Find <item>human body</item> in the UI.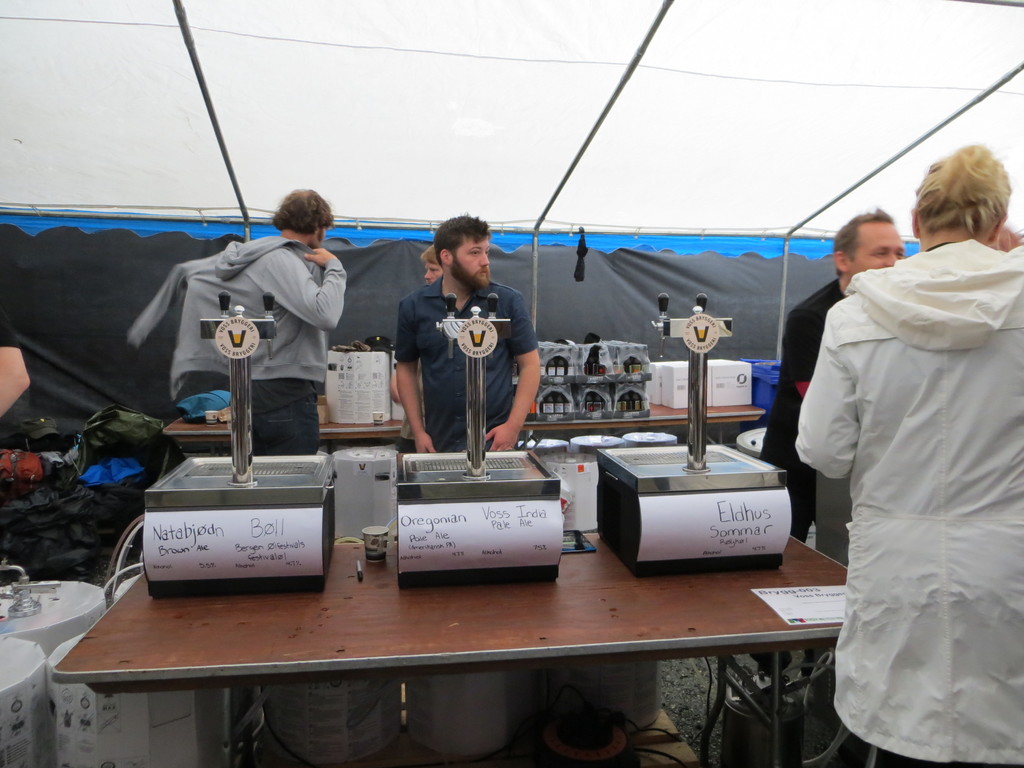
UI element at [746,278,847,682].
